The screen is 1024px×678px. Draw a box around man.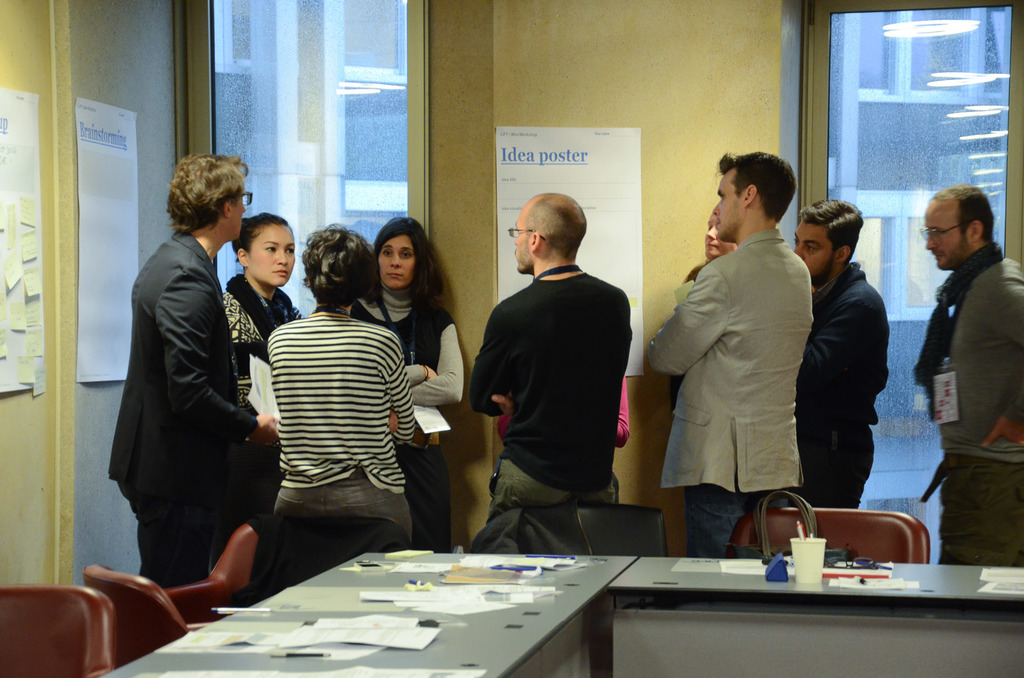
(652, 156, 809, 564).
